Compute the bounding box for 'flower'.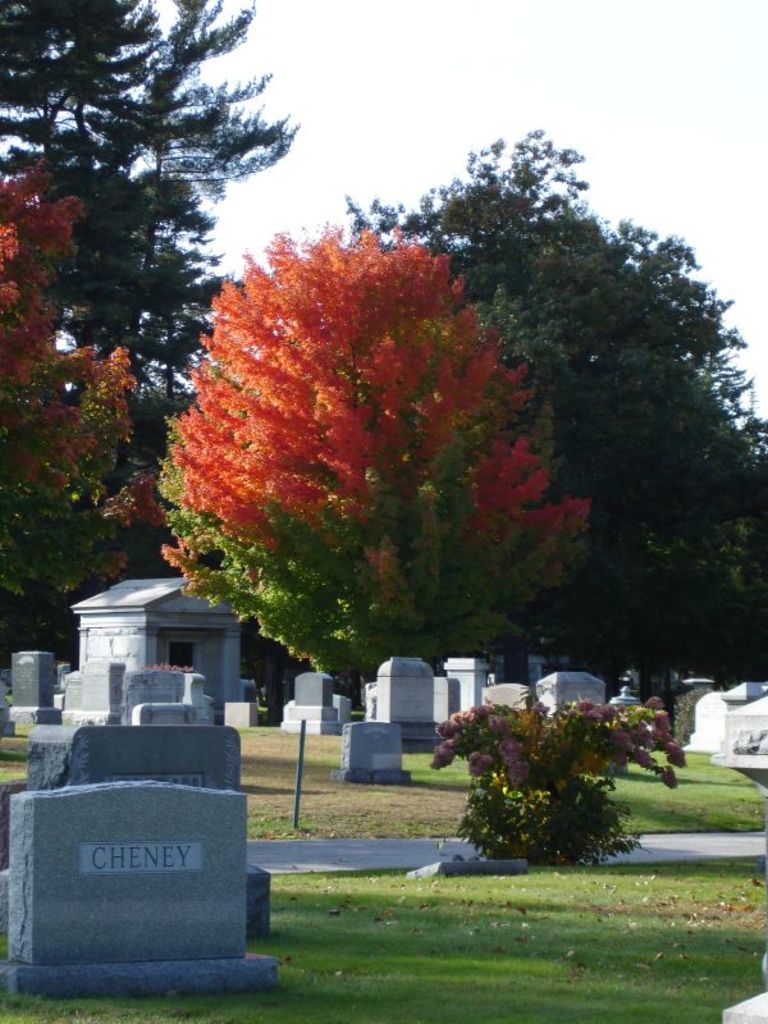
[93, 549, 125, 584].
